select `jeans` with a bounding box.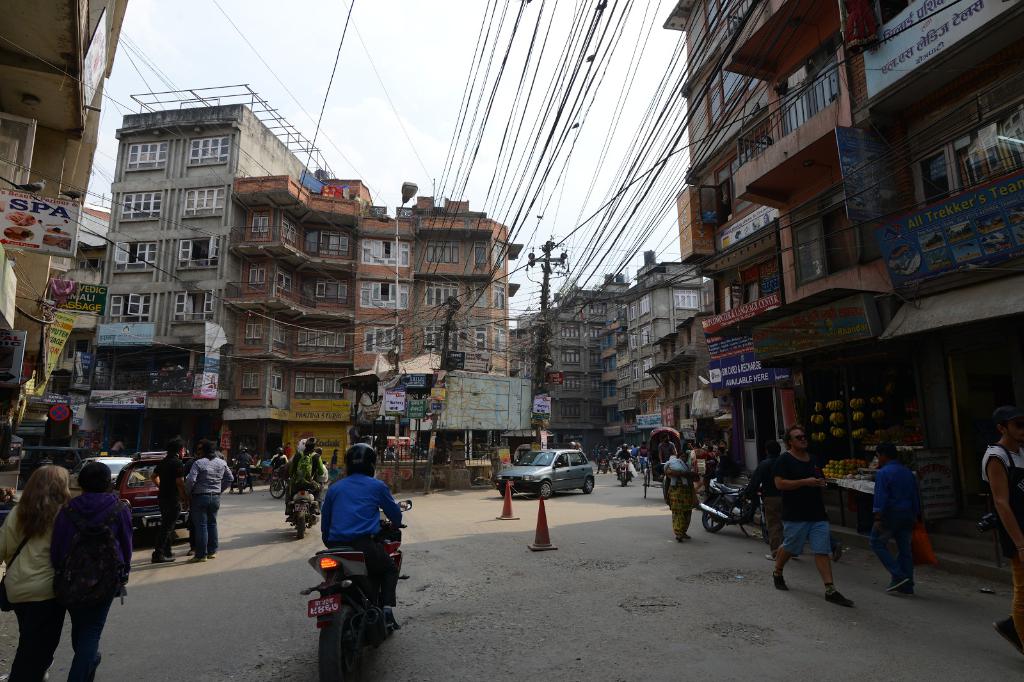
crop(191, 492, 221, 557).
